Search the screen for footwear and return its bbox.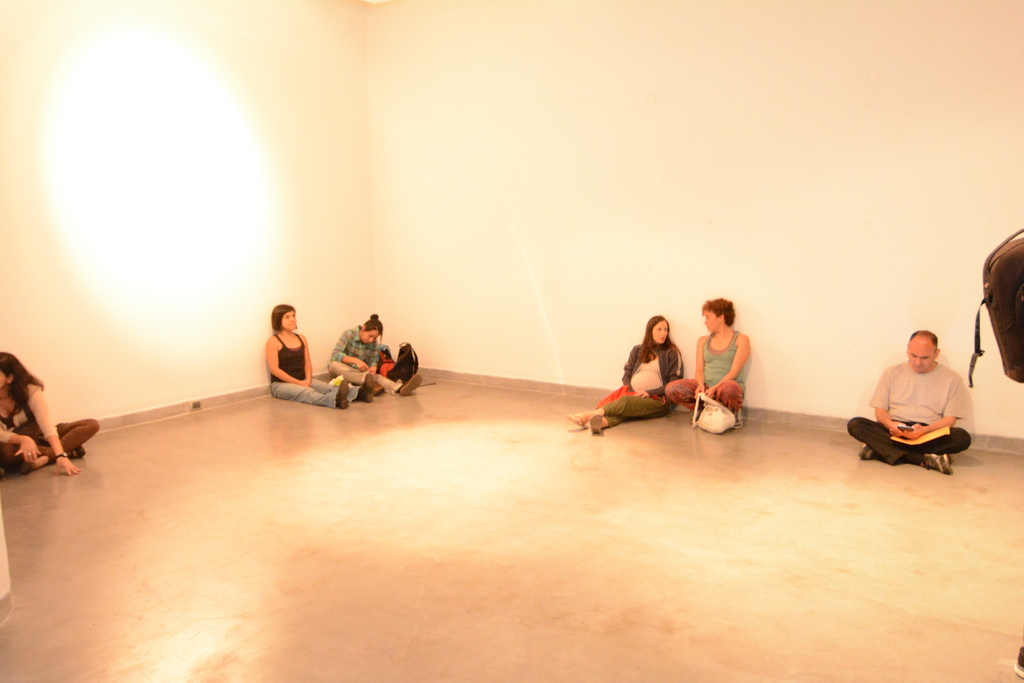
Found: 567:410:586:428.
